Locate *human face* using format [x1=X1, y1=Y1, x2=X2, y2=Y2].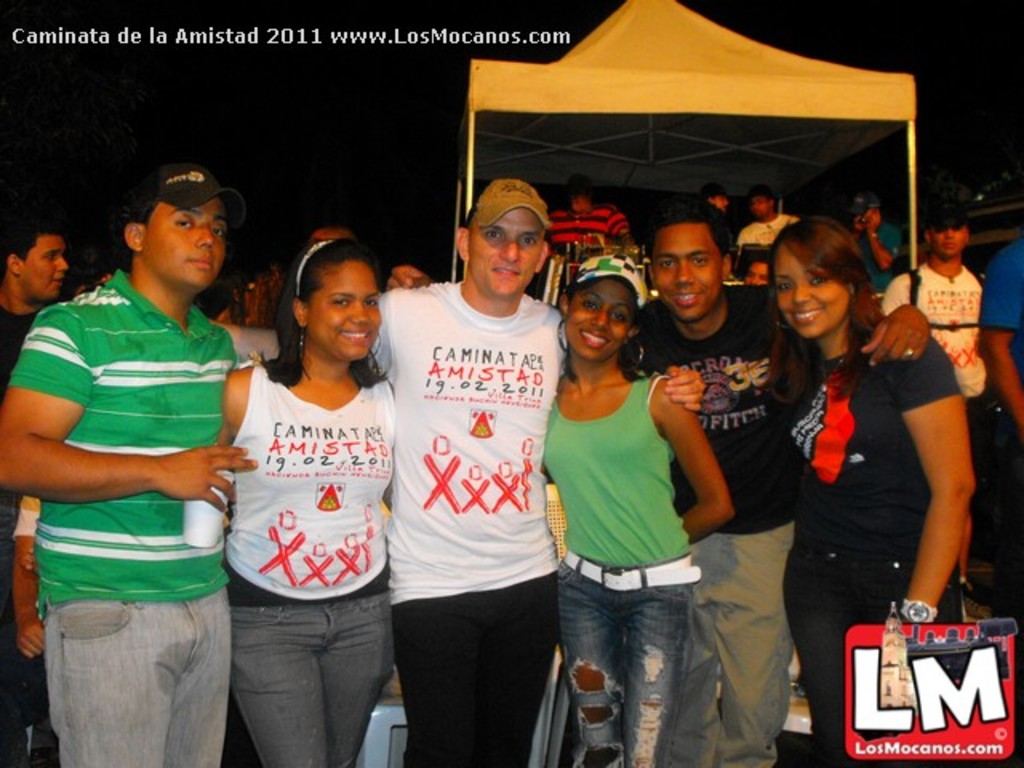
[x1=466, y1=208, x2=544, y2=296].
